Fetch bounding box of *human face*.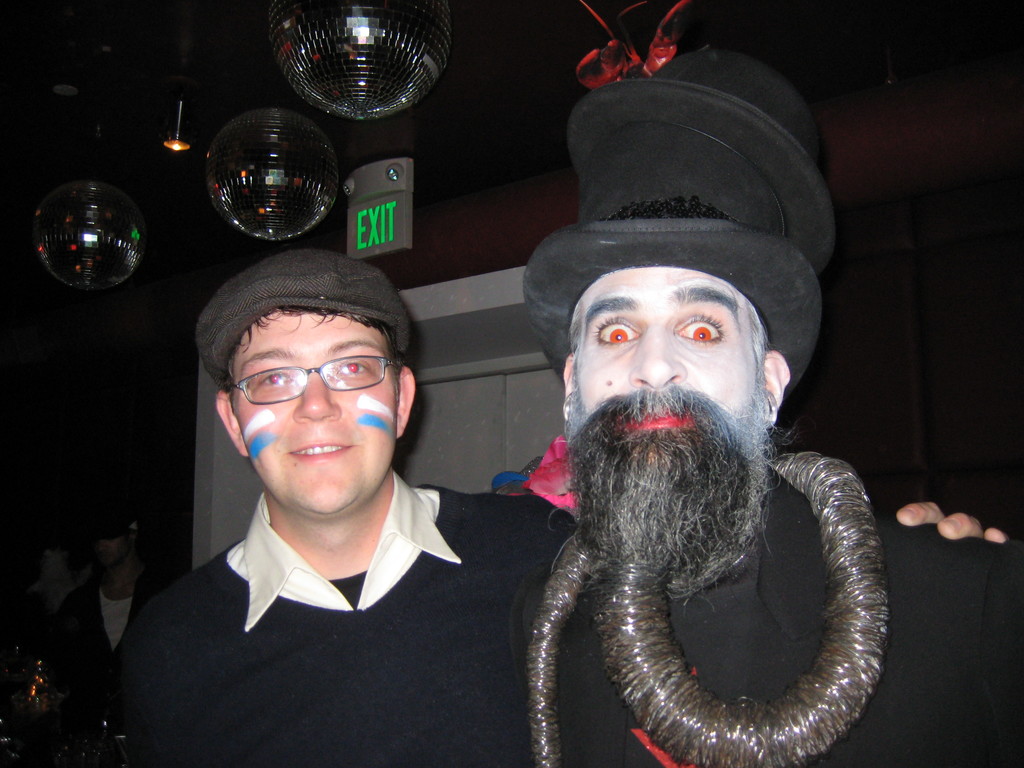
Bbox: bbox=(572, 265, 764, 486).
